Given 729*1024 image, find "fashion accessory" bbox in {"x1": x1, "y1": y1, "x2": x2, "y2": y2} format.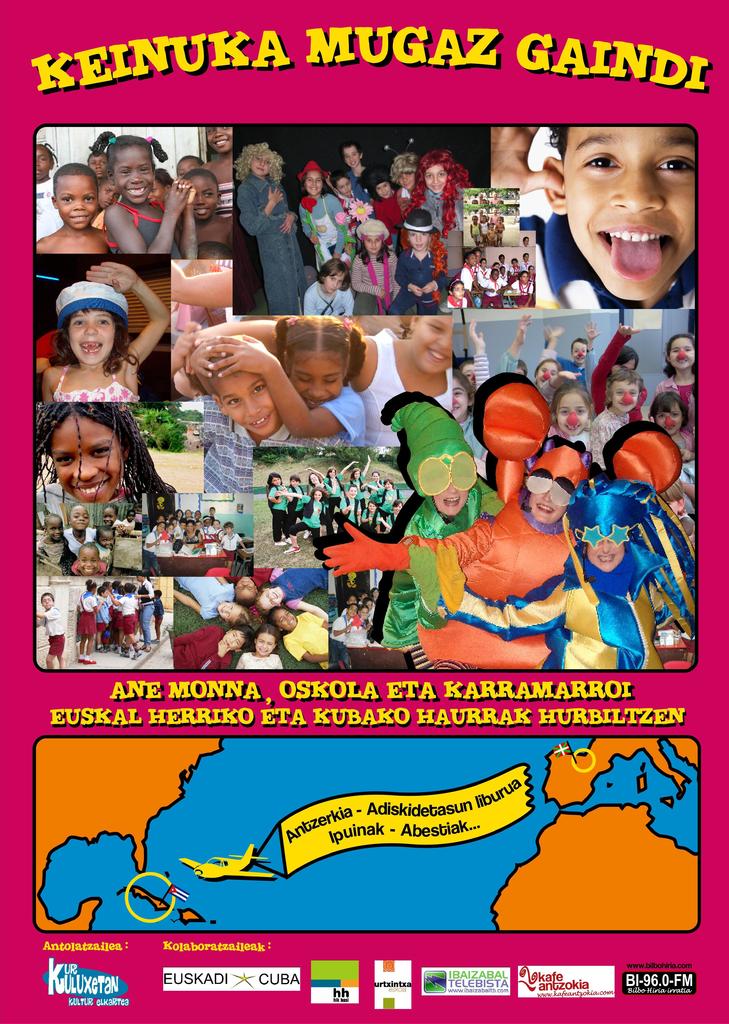
{"x1": 345, "y1": 319, "x2": 352, "y2": 328}.
